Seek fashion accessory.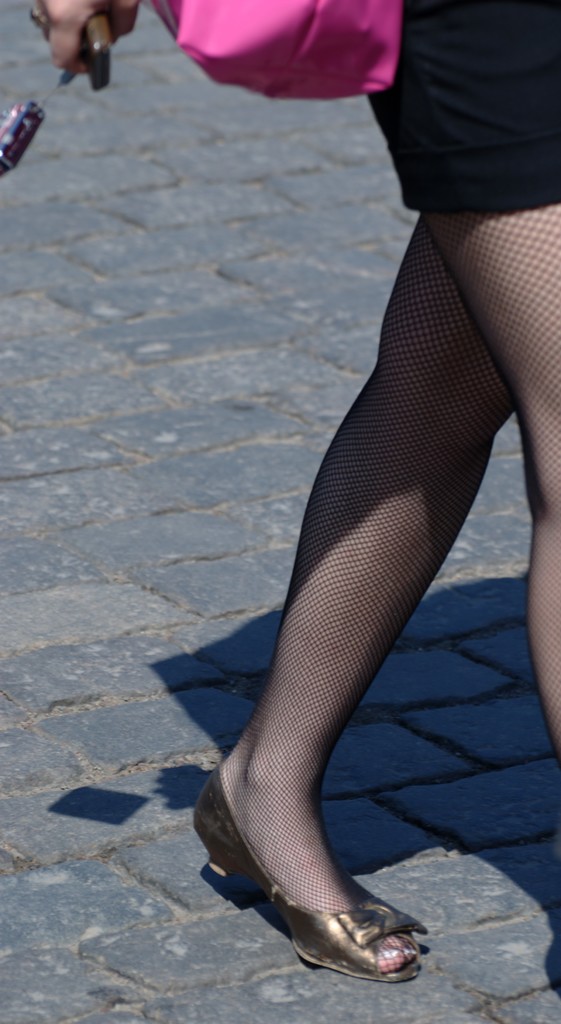
136:0:398:104.
